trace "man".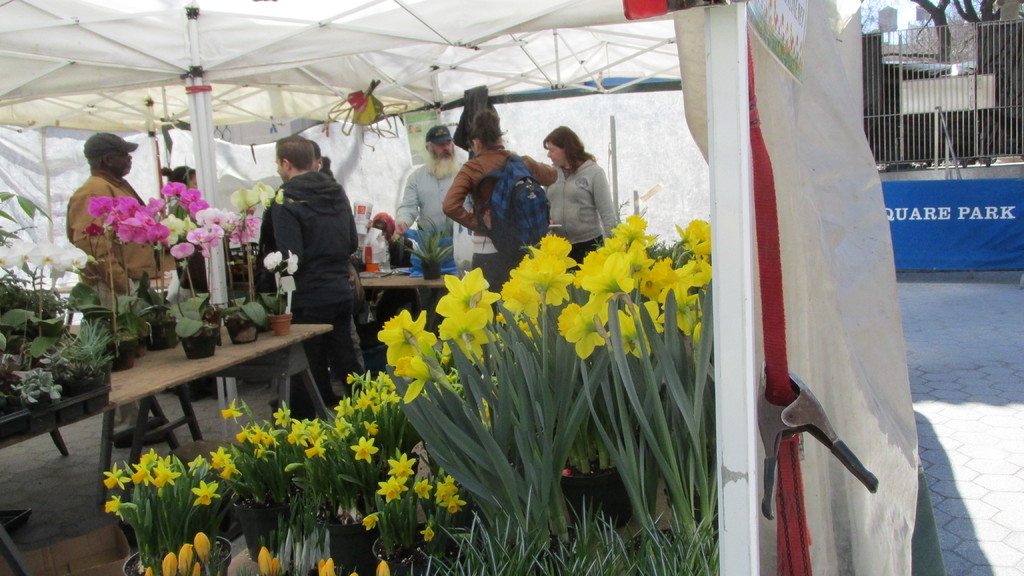
Traced to crop(394, 126, 467, 252).
